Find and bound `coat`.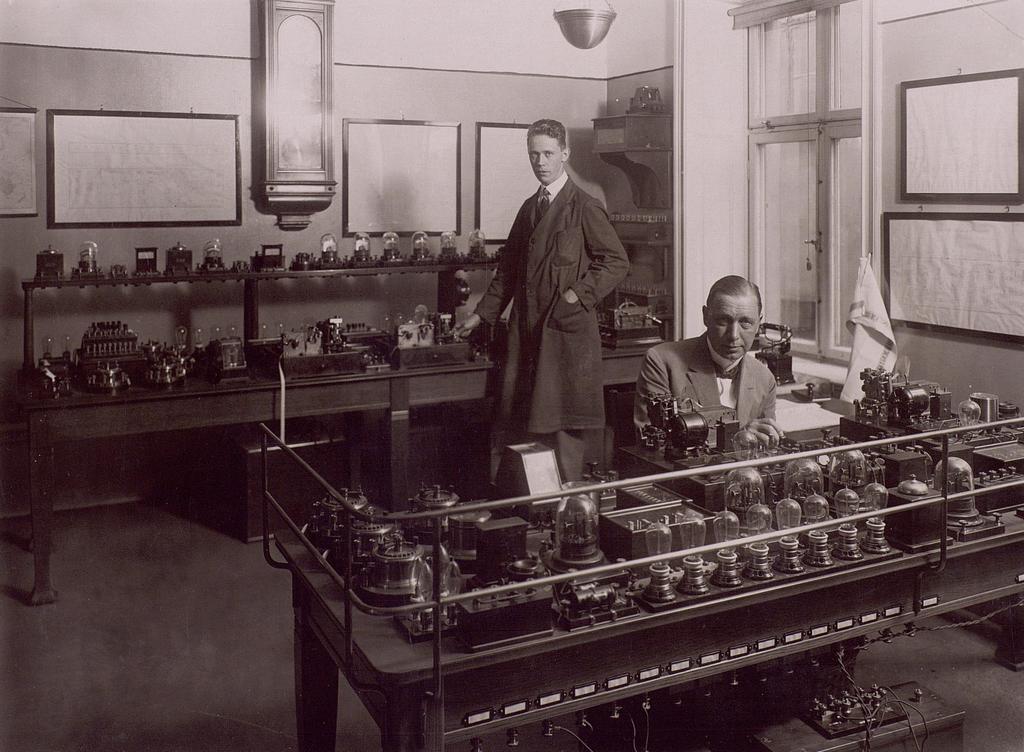
Bound: left=632, top=342, right=775, bottom=454.
